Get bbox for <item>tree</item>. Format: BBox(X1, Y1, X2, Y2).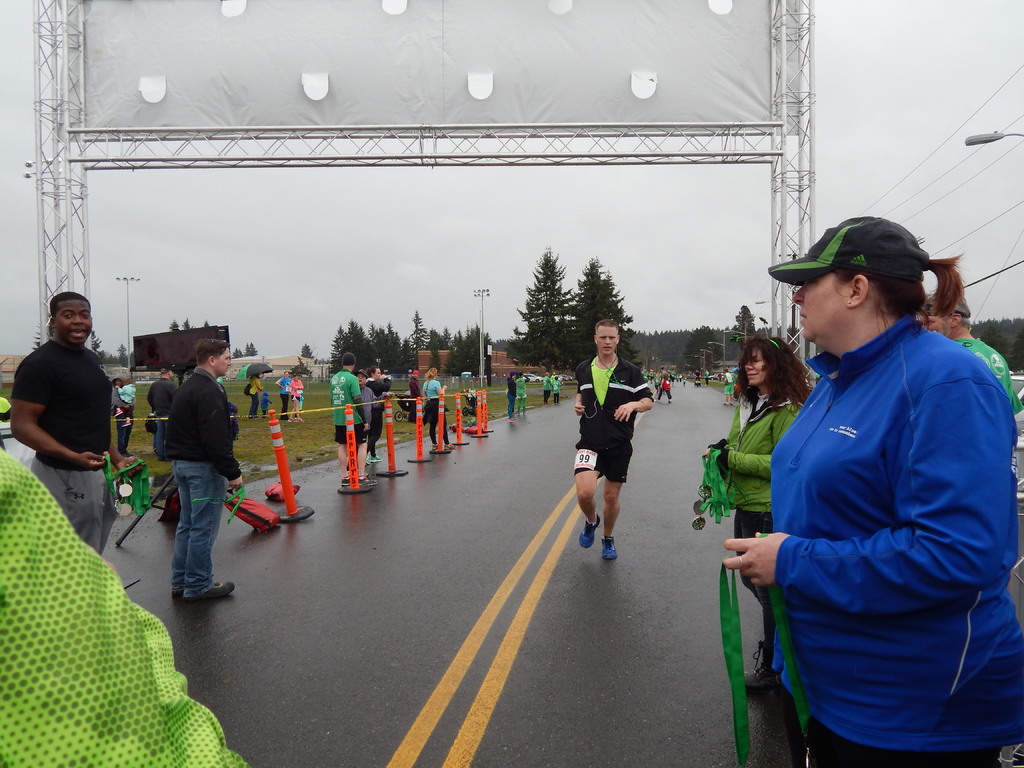
BBox(465, 323, 491, 376).
